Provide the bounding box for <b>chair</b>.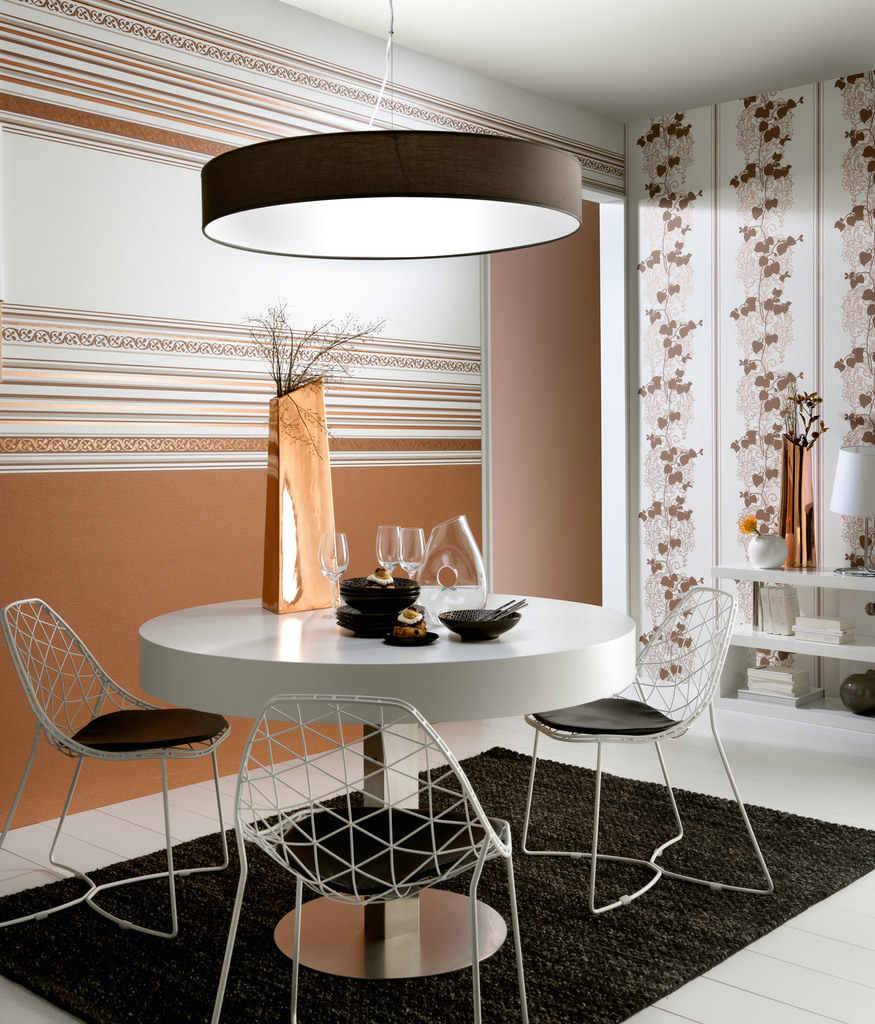
[left=513, top=575, right=782, bottom=920].
